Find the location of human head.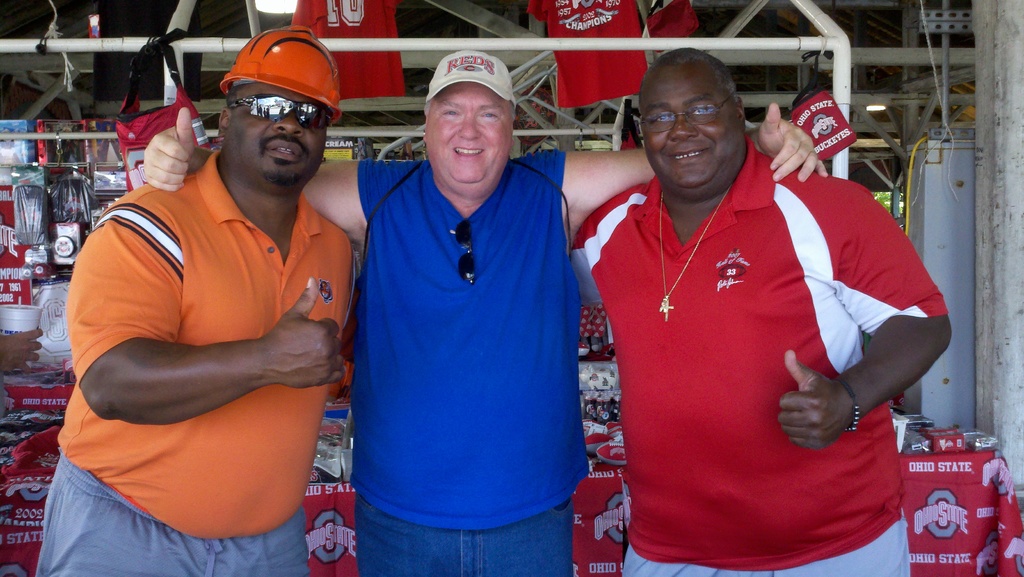
Location: locate(414, 46, 515, 197).
